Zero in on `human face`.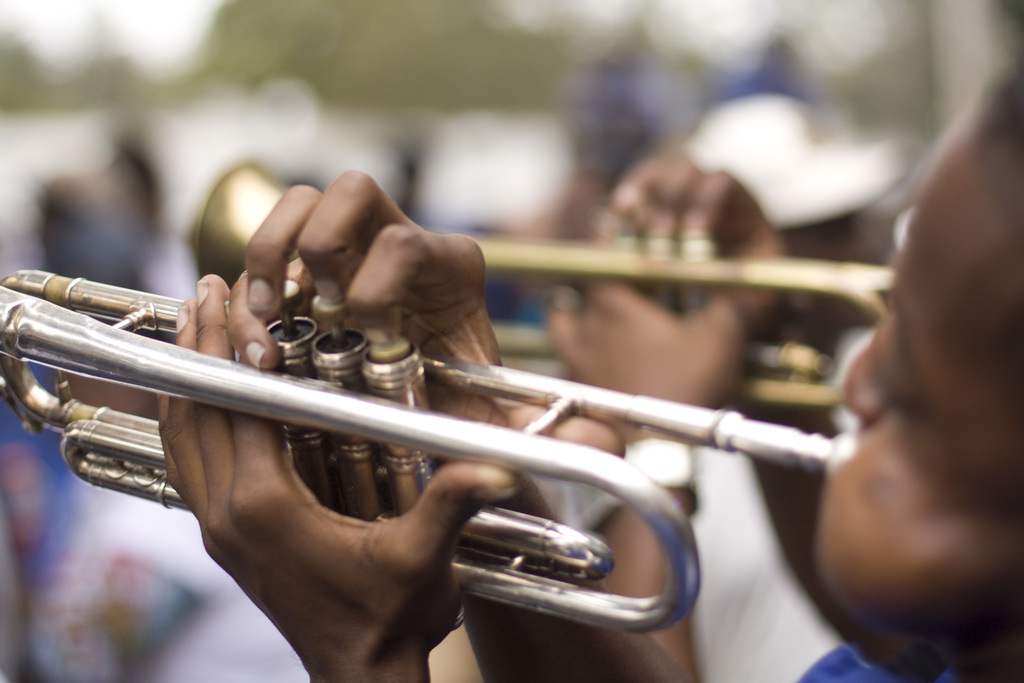
Zeroed in: (820,110,998,632).
